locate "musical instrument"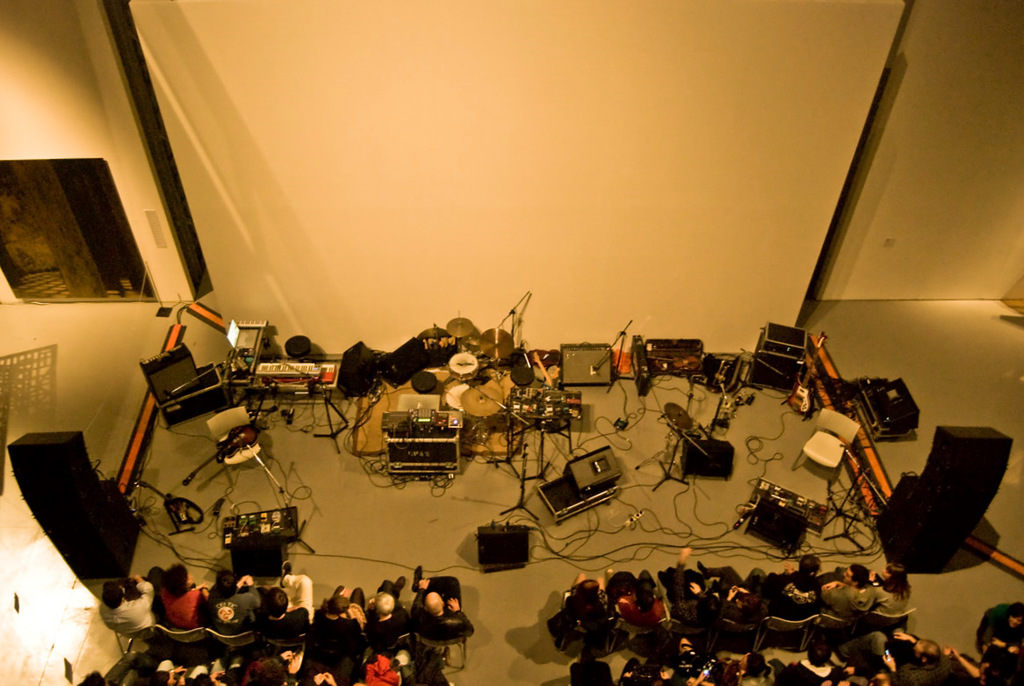
region(441, 318, 472, 334)
